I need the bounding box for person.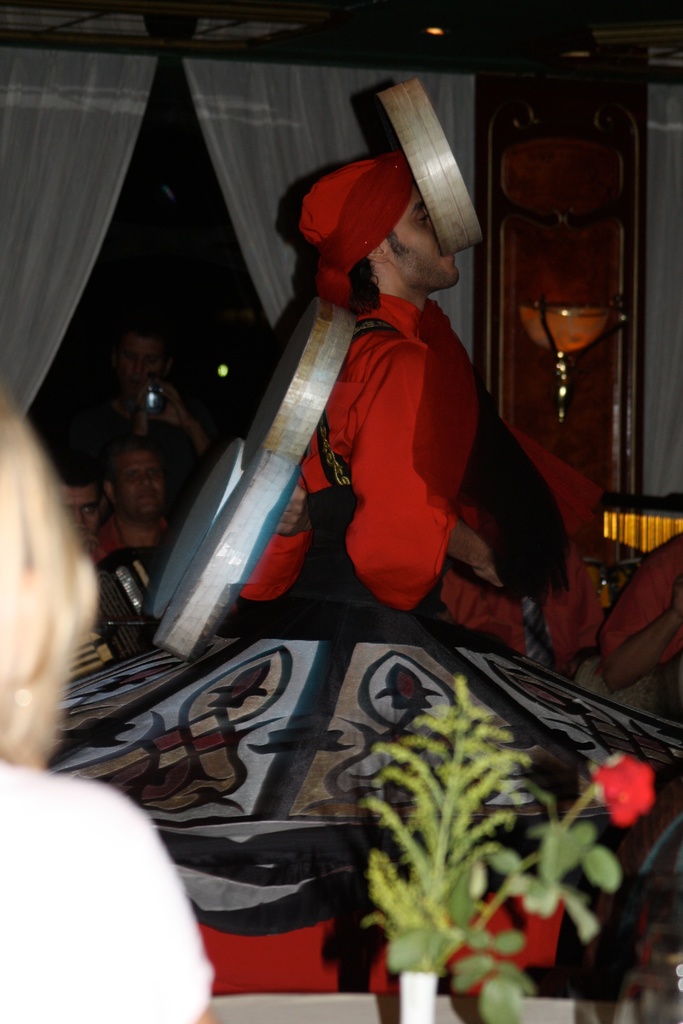
Here it is: x1=0 y1=386 x2=213 y2=1023.
